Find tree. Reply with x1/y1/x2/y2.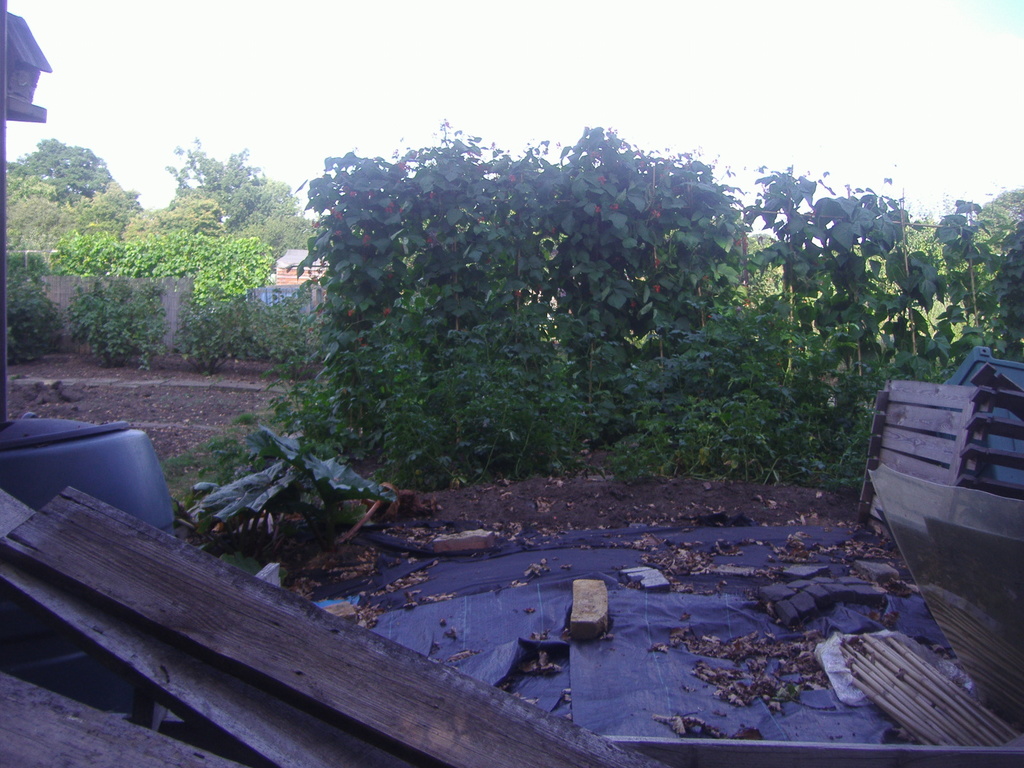
118/205/163/243.
